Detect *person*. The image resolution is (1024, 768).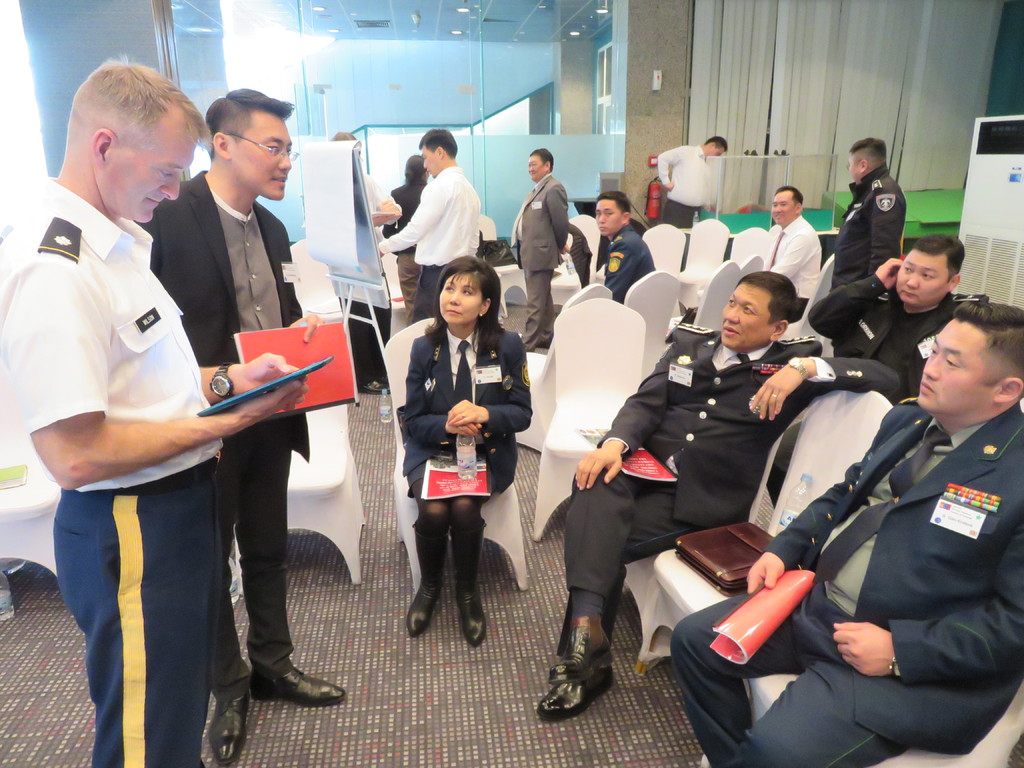
BBox(827, 137, 906, 293).
